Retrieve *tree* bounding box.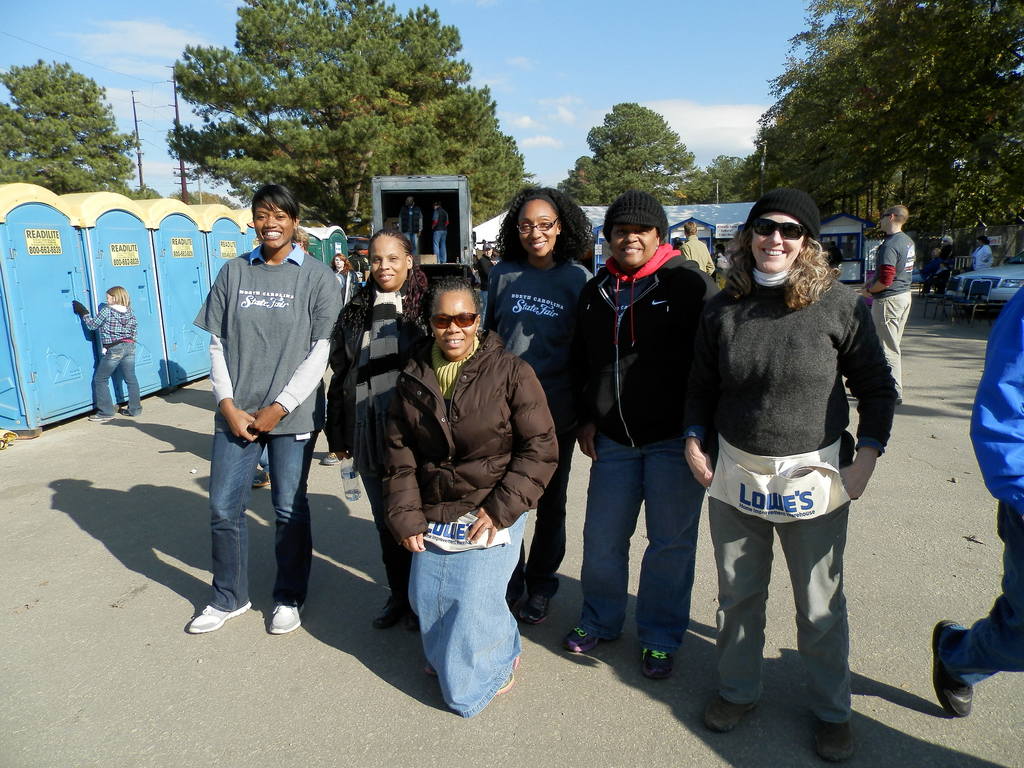
Bounding box: rect(164, 114, 265, 193).
